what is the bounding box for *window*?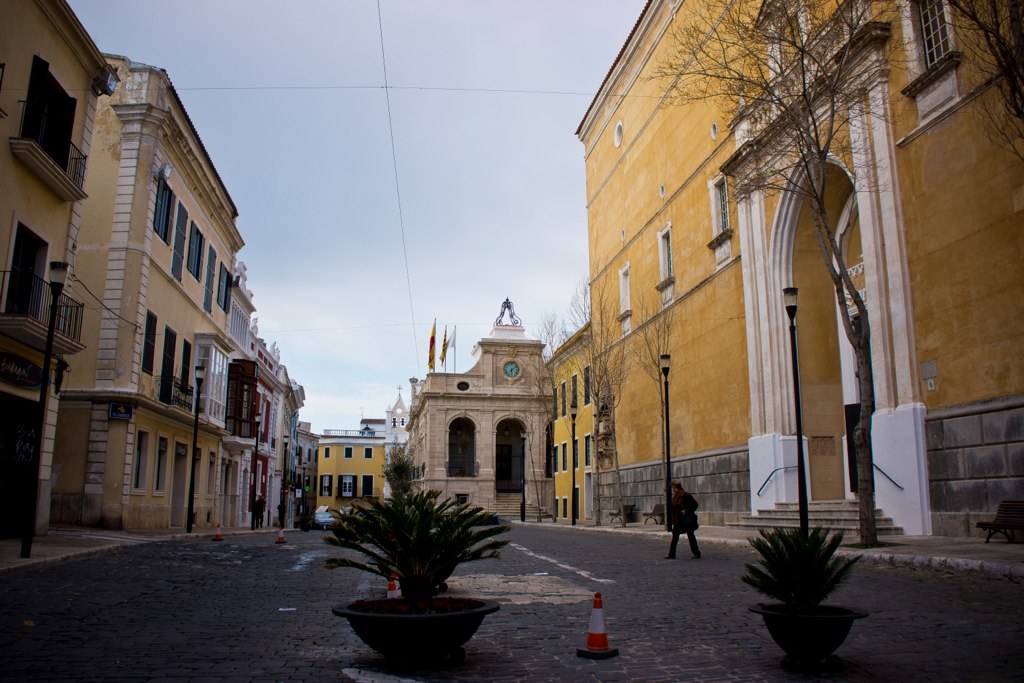
(left=554, top=446, right=555, bottom=474).
